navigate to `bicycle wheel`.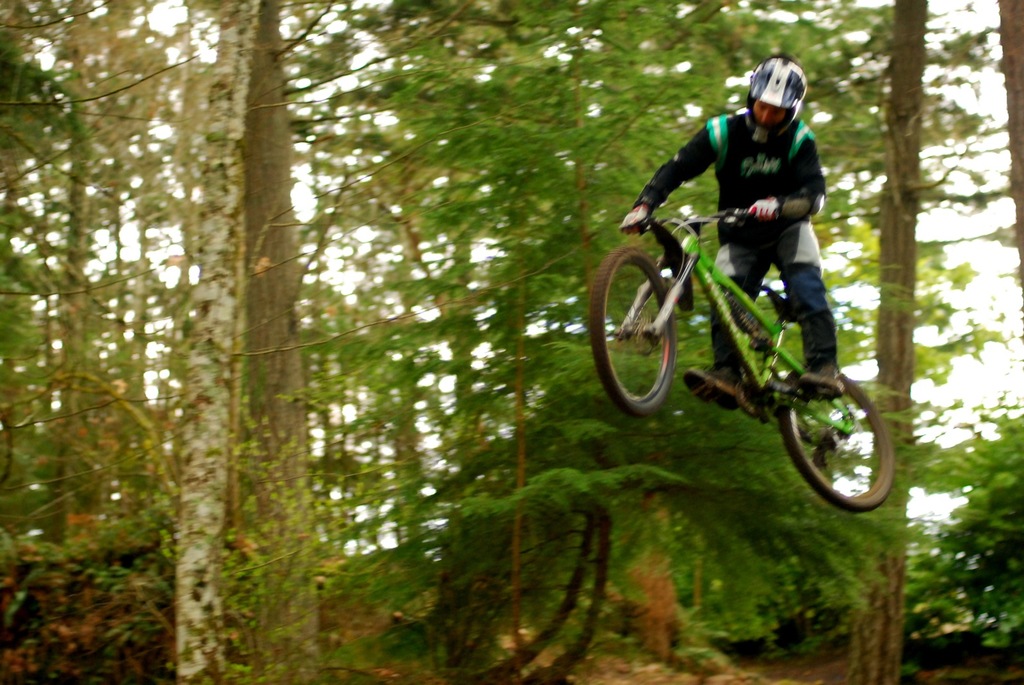
Navigation target: (x1=775, y1=363, x2=897, y2=510).
